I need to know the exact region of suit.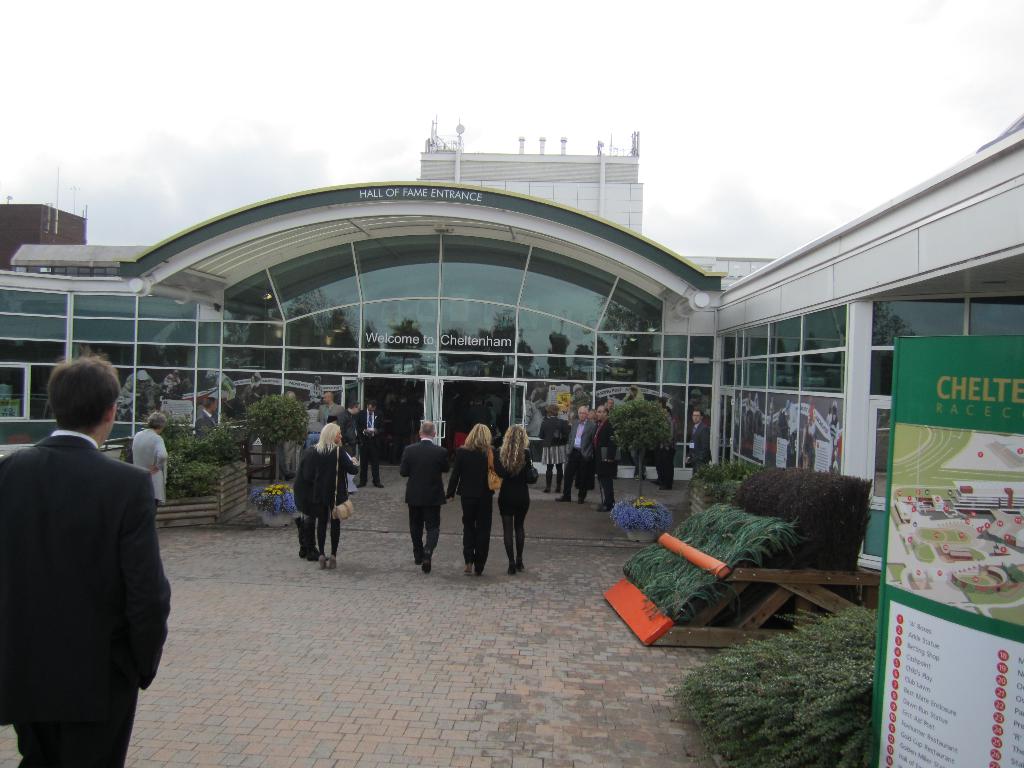
Region: 589 419 619 504.
